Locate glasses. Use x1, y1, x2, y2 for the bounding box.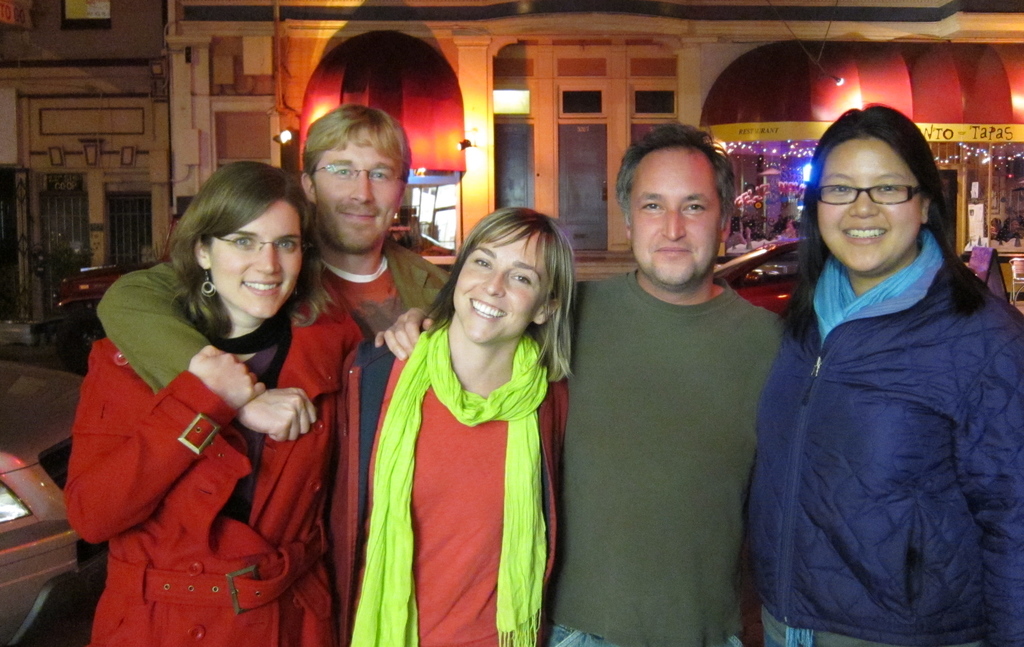
813, 182, 922, 206.
